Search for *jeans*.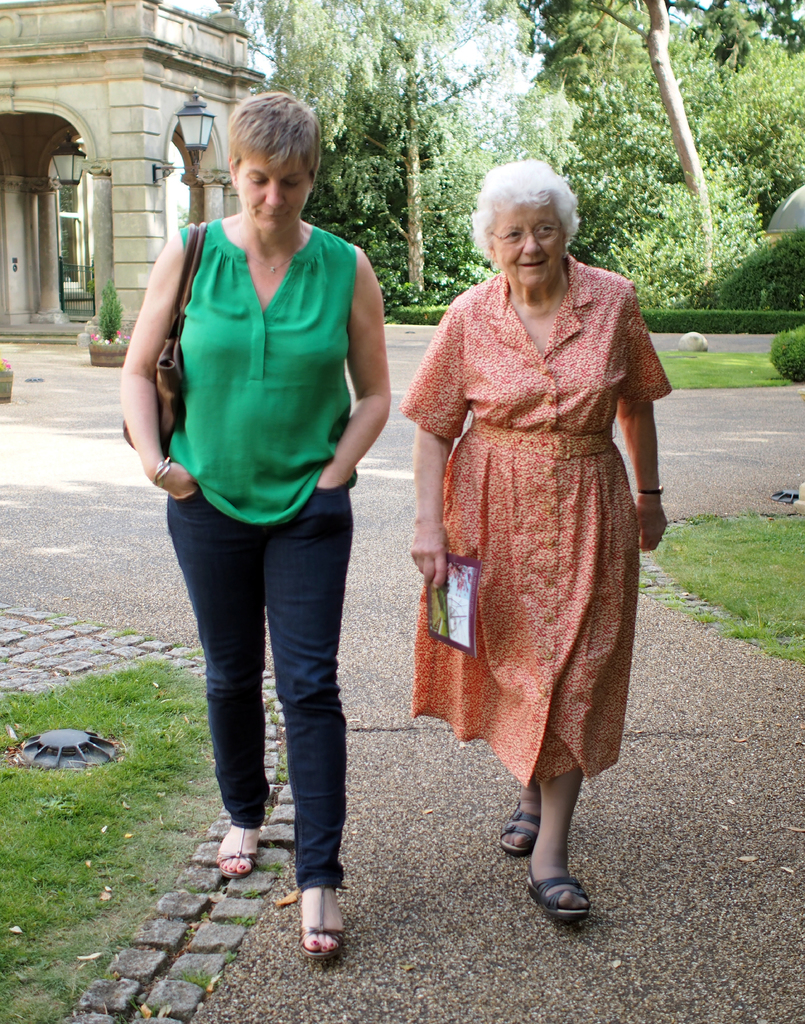
Found at bbox(161, 507, 380, 884).
